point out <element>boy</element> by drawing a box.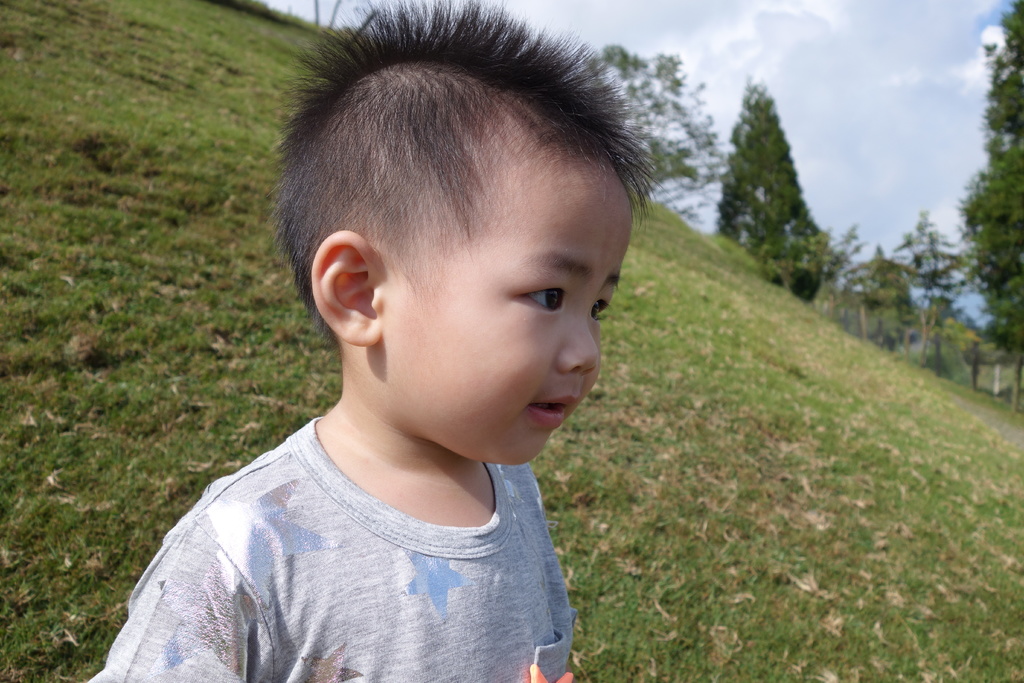
bbox(101, 0, 651, 663).
